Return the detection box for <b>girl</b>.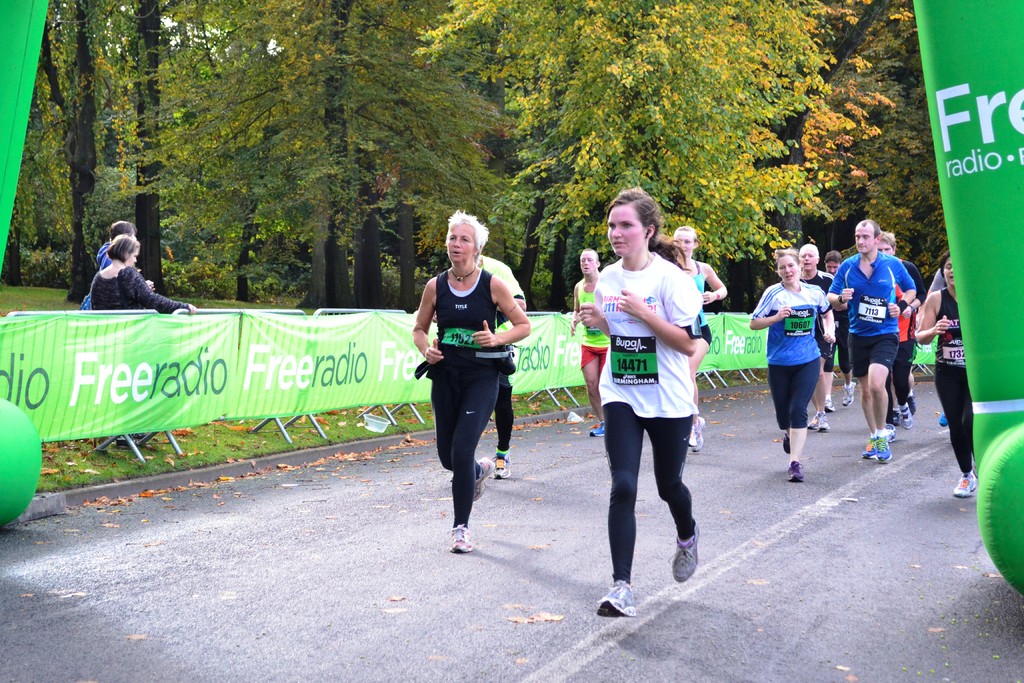
{"x1": 914, "y1": 250, "x2": 972, "y2": 498}.
